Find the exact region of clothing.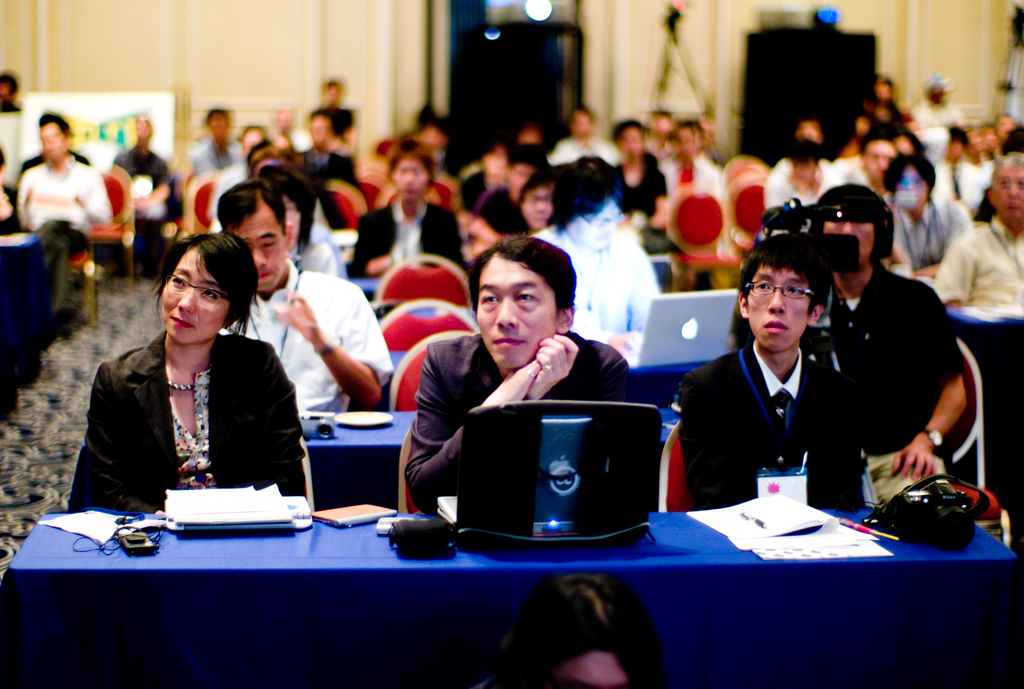
Exact region: x1=889 y1=184 x2=976 y2=262.
